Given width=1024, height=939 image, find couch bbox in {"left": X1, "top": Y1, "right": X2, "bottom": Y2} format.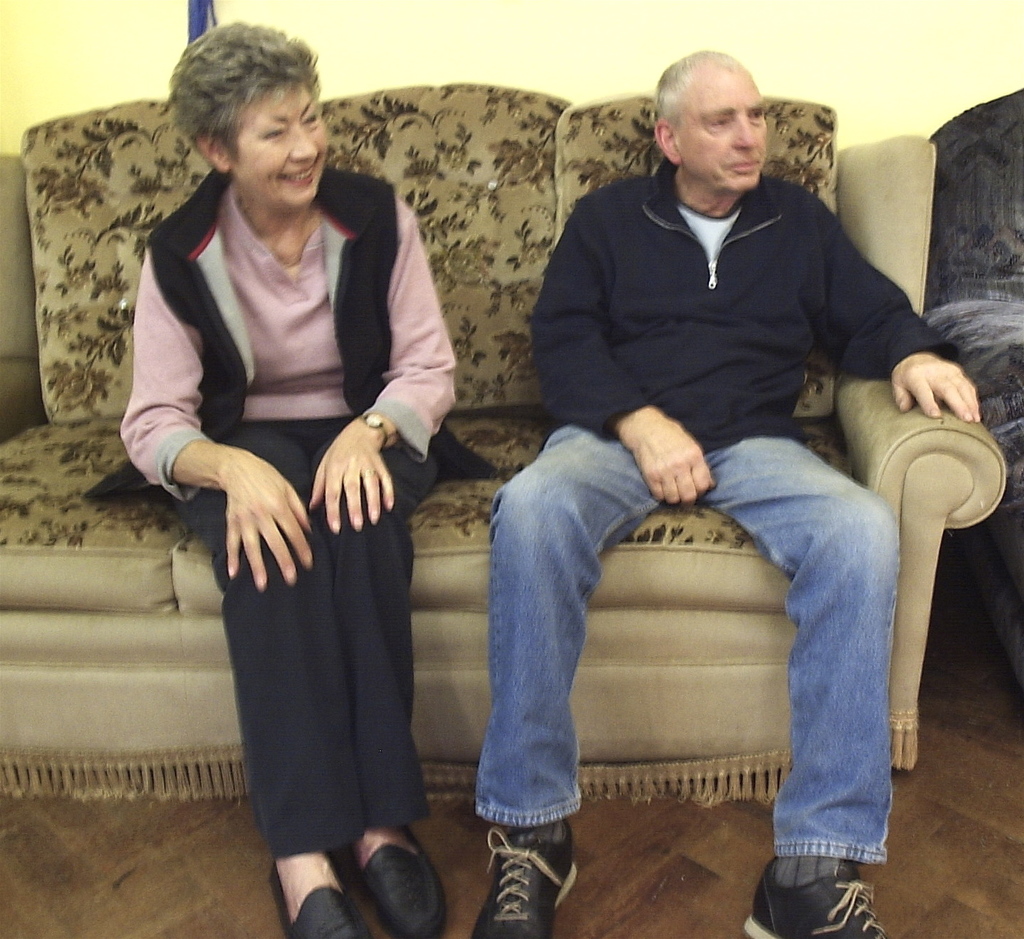
{"left": 0, "top": 78, "right": 1015, "bottom": 805}.
